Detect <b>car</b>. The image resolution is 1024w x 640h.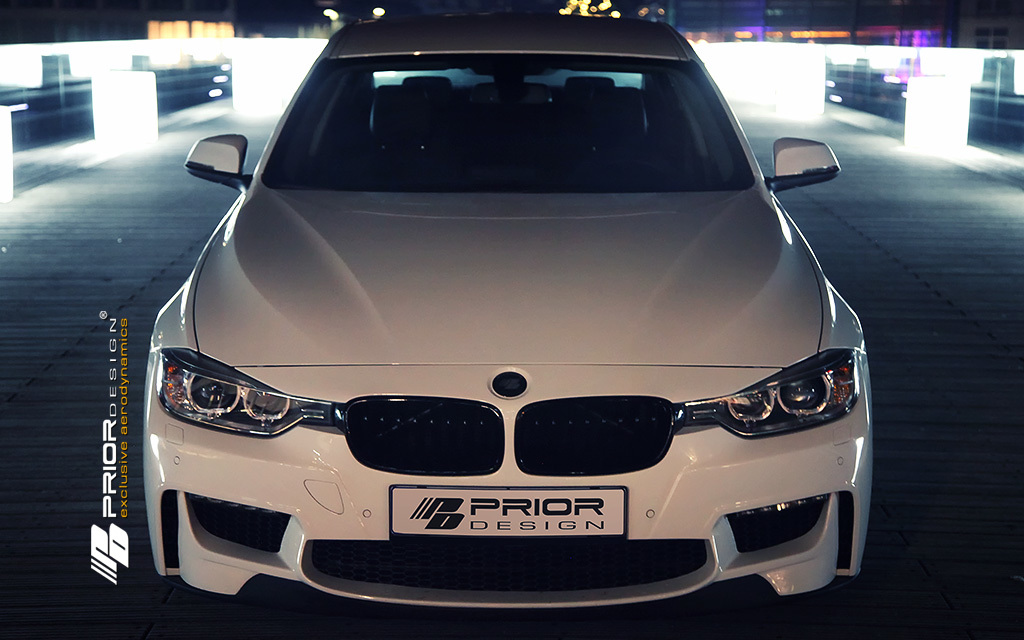
{"left": 136, "top": 6, "right": 879, "bottom": 639}.
